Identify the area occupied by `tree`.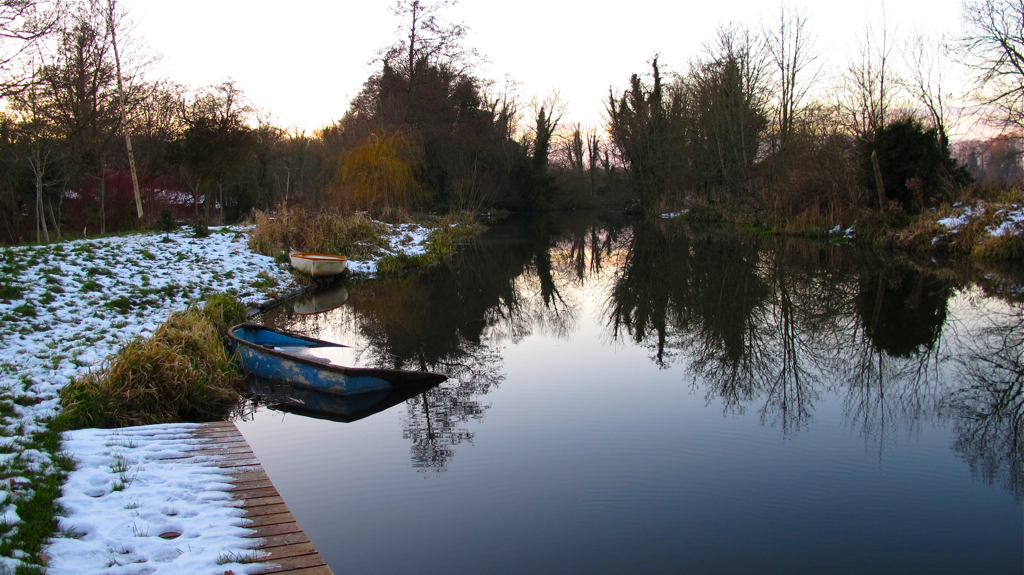
Area: detection(25, 18, 149, 189).
